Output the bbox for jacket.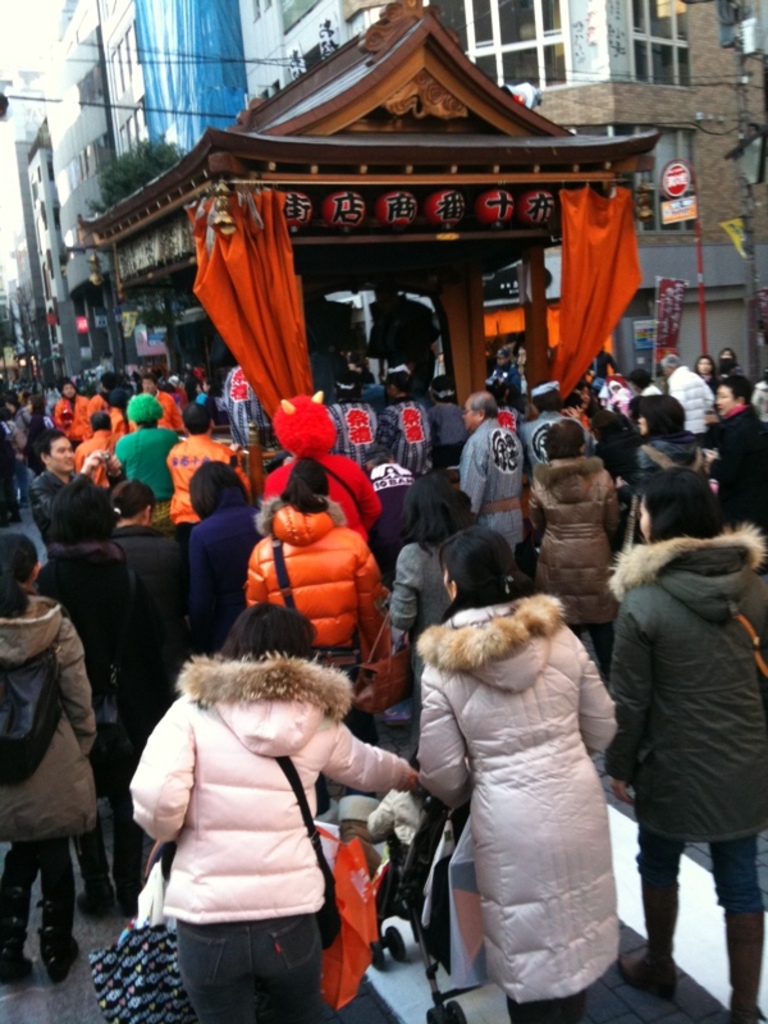
120/426/172/520.
